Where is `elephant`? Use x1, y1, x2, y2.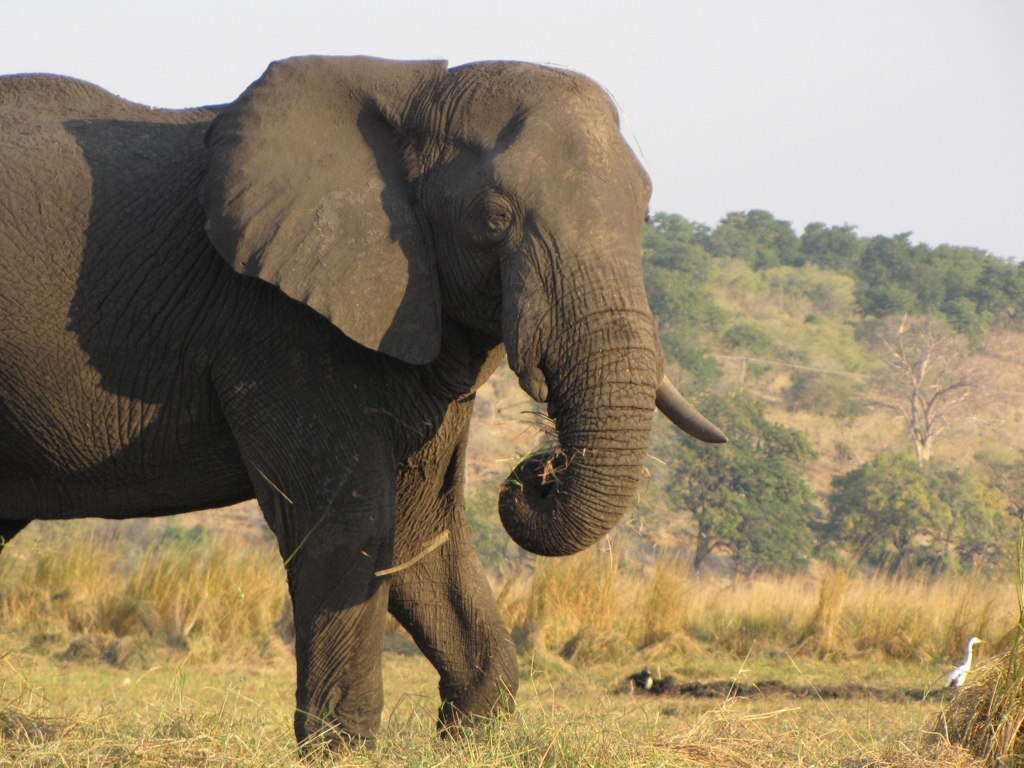
16, 49, 725, 756.
